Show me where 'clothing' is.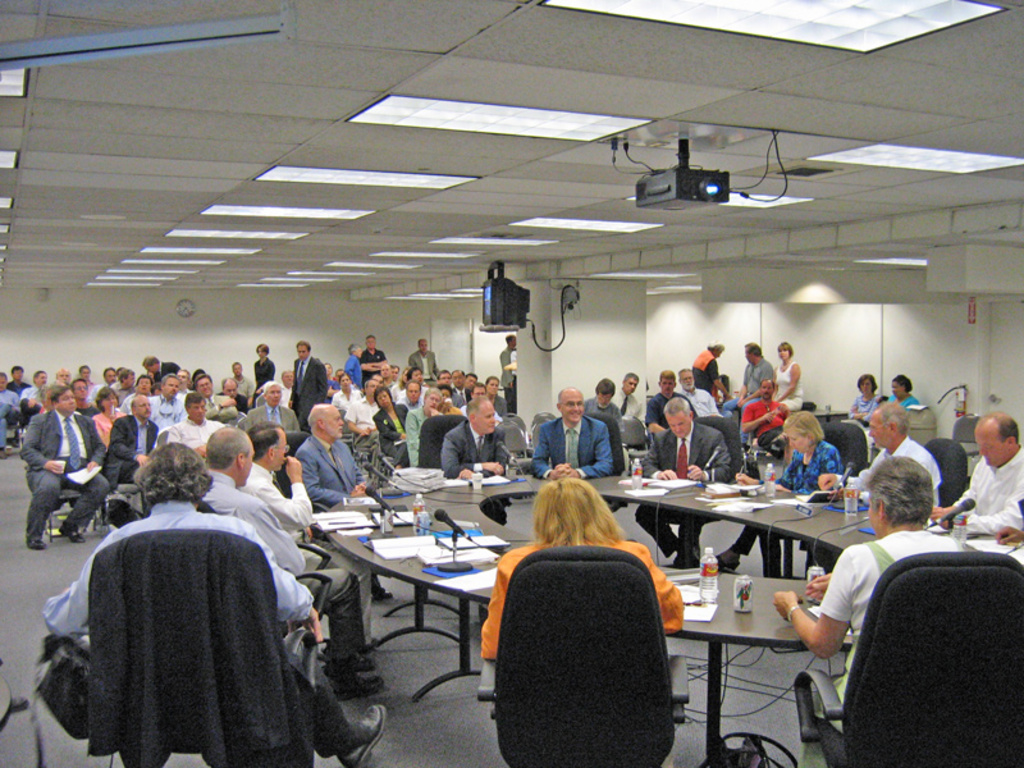
'clothing' is at crop(212, 394, 252, 435).
